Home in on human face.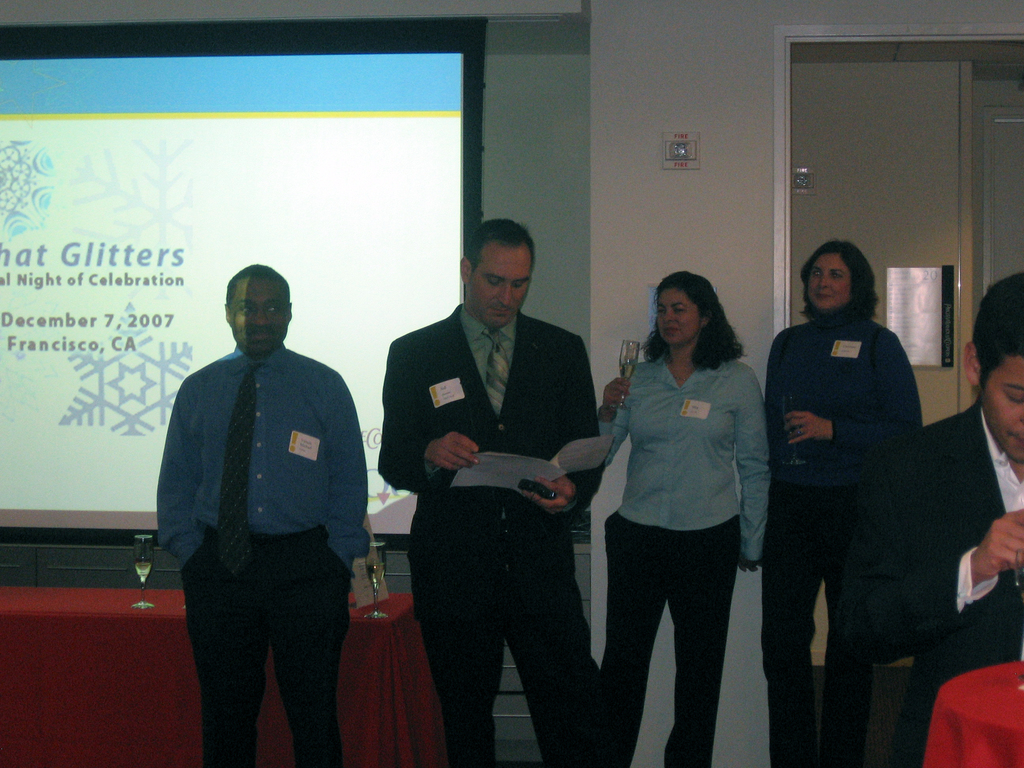
Homed in at locate(471, 239, 531, 330).
